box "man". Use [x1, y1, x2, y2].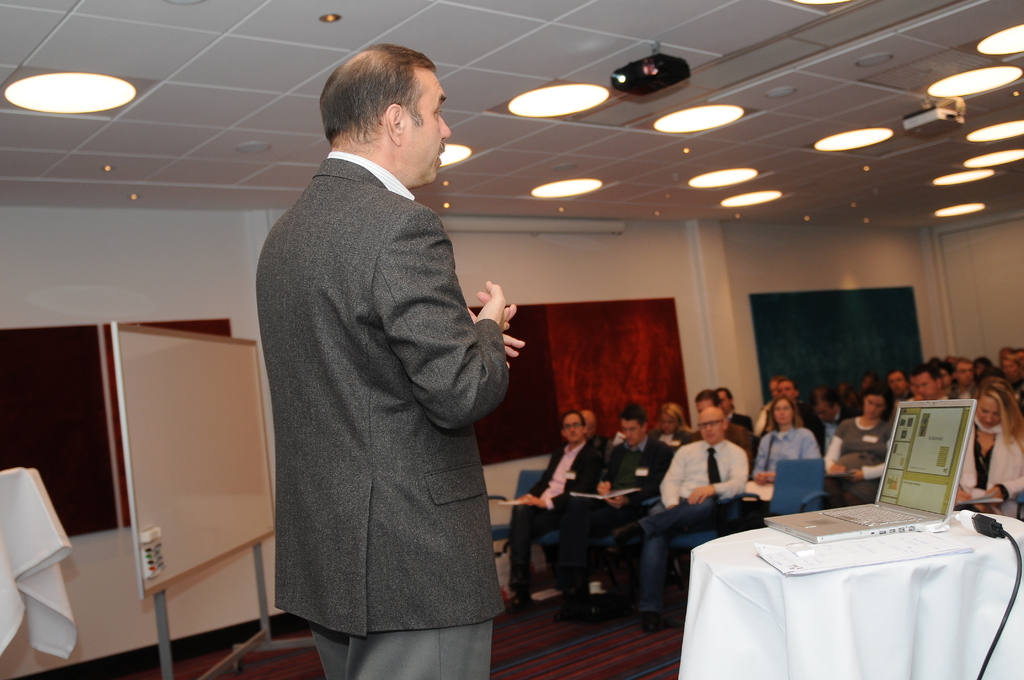
[504, 410, 595, 608].
